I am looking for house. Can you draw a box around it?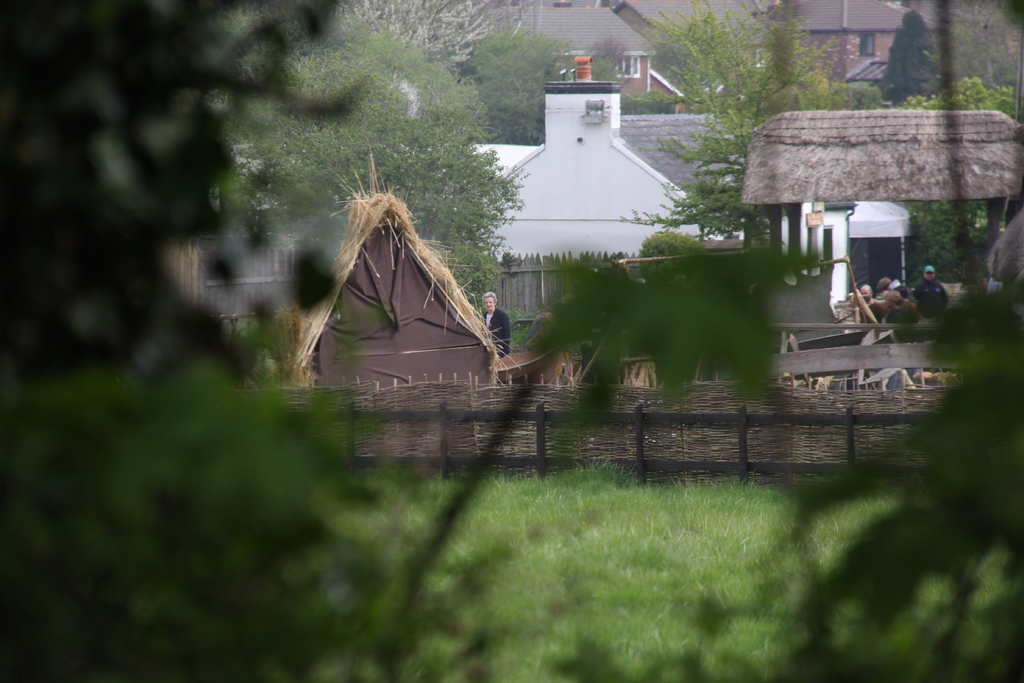
Sure, the bounding box is detection(472, 51, 1023, 259).
